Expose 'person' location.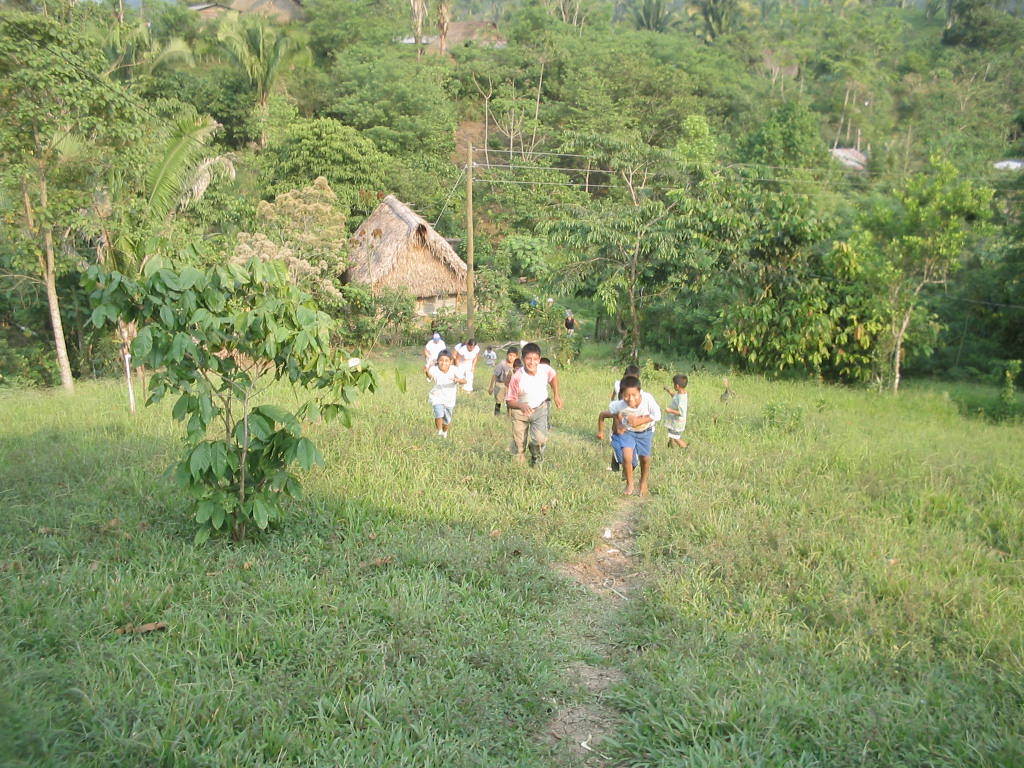
Exposed at l=486, t=345, r=525, b=419.
